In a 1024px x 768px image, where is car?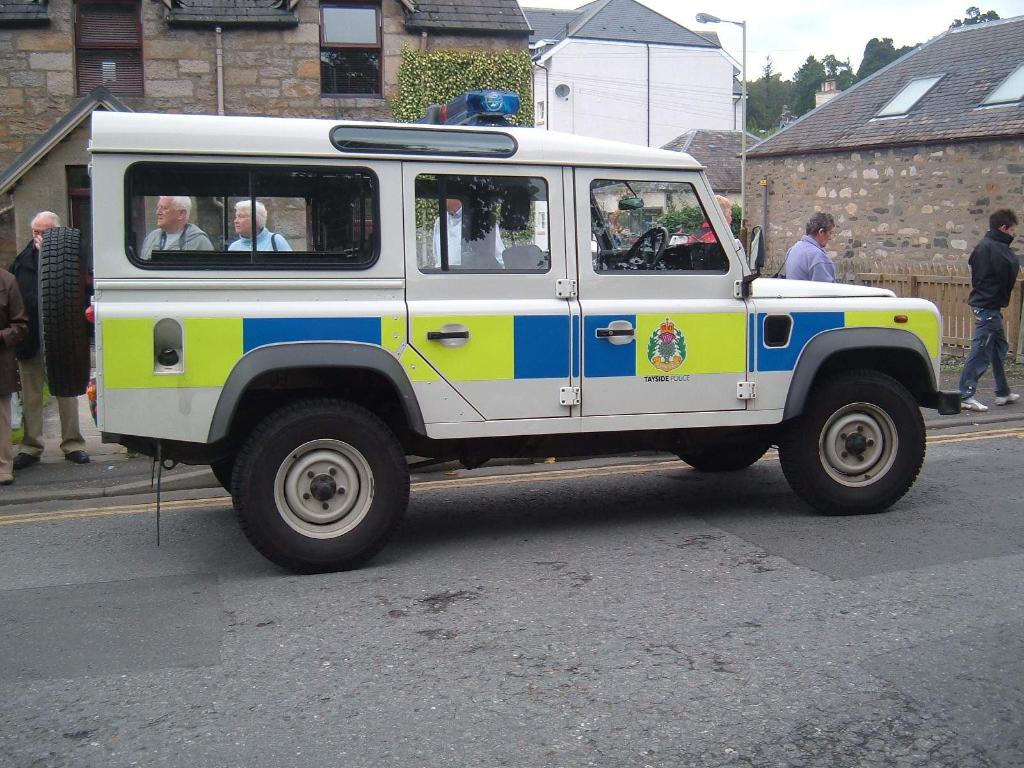
(left=38, top=93, right=960, bottom=572).
